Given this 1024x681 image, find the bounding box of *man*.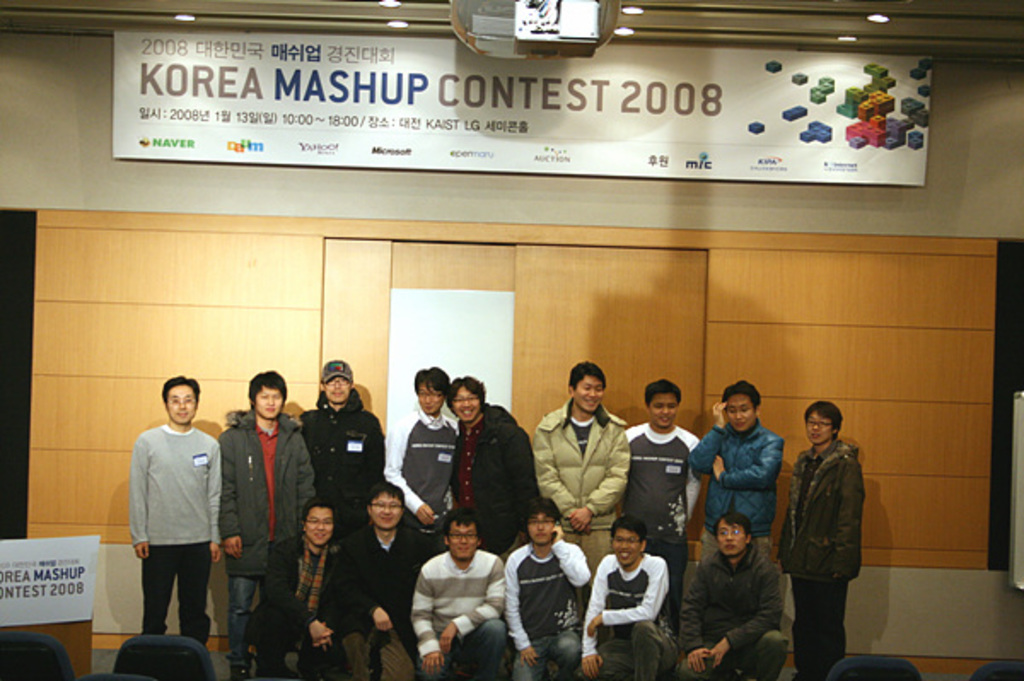
x1=584 y1=514 x2=681 y2=679.
